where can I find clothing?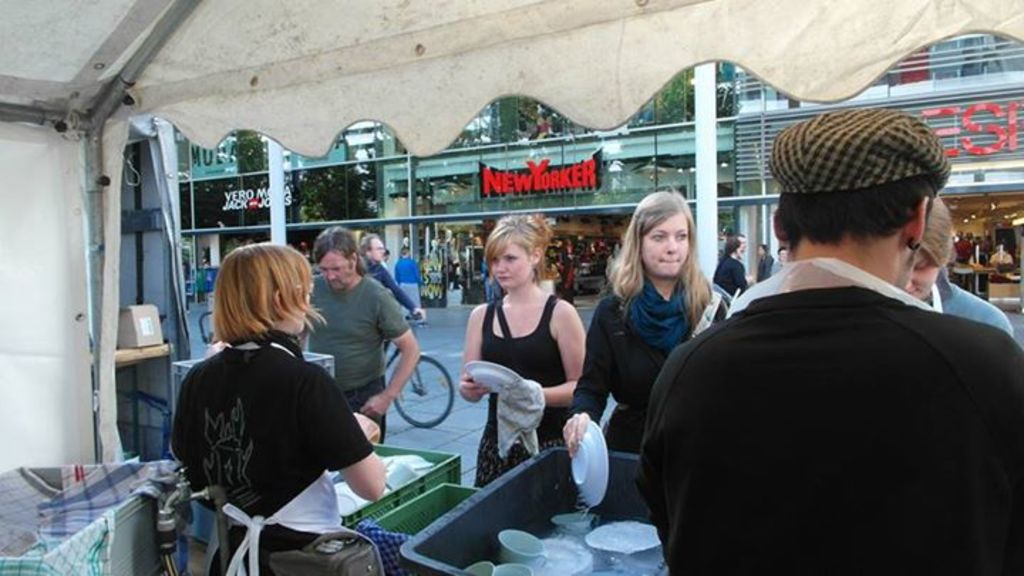
You can find it at [171,340,374,575].
